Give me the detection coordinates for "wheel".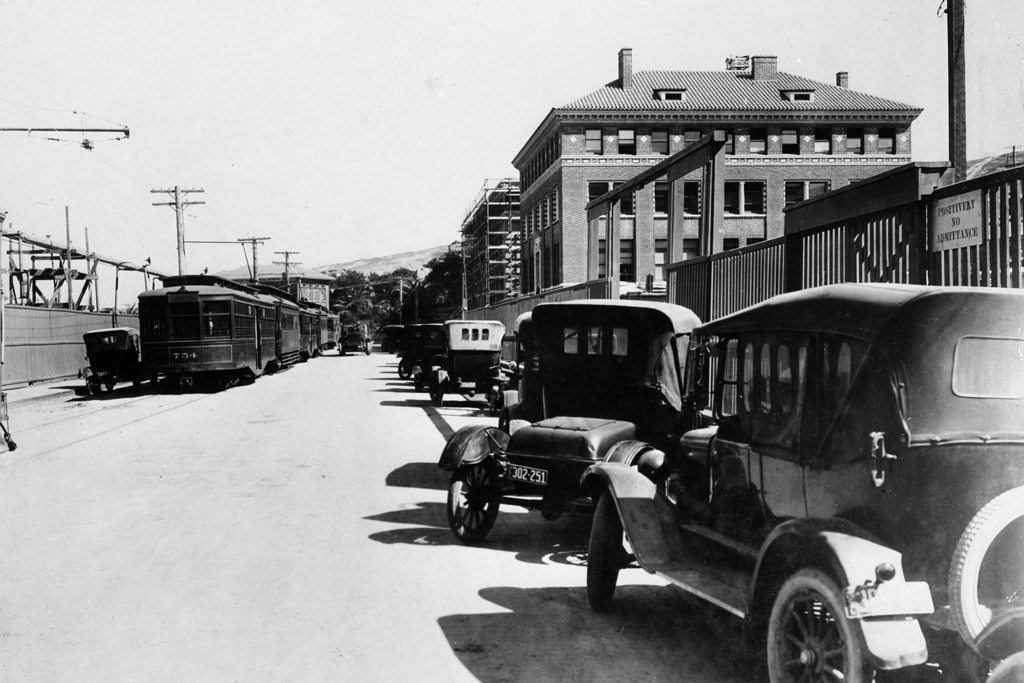
[left=366, top=344, right=371, bottom=355].
